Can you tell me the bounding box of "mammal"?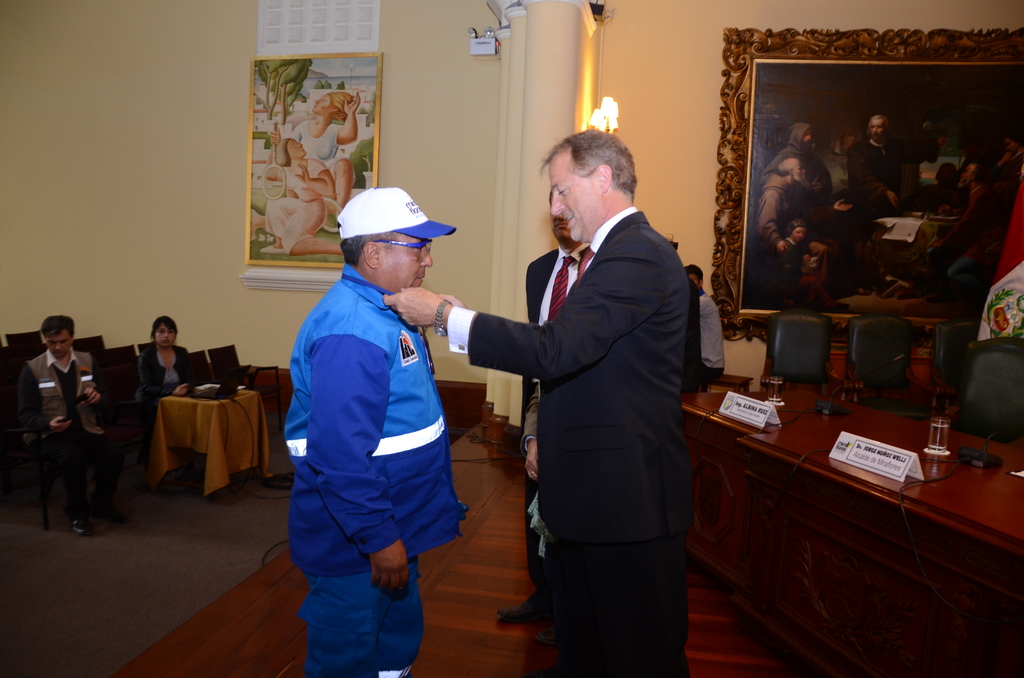
[x1=752, y1=154, x2=840, y2=291].
